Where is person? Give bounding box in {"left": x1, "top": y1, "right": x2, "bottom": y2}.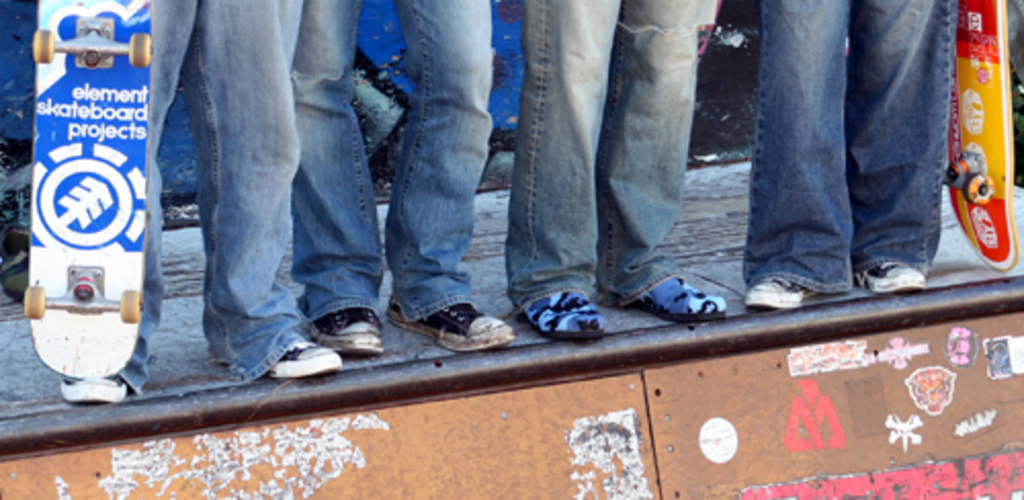
{"left": 506, "top": 0, "right": 750, "bottom": 348}.
